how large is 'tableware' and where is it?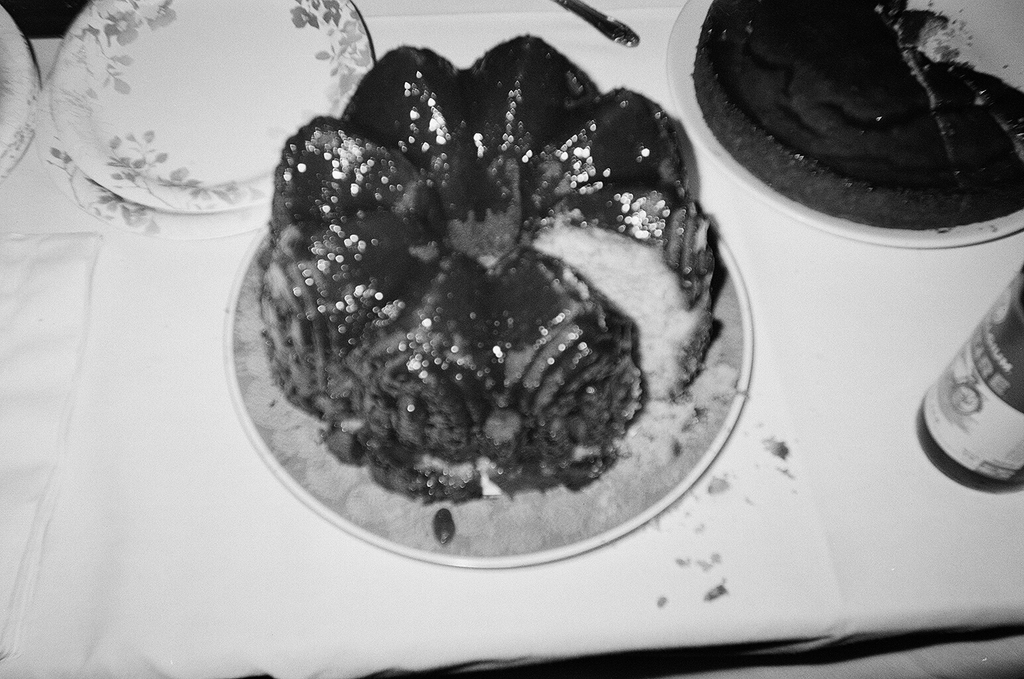
Bounding box: bbox=[223, 221, 756, 568].
